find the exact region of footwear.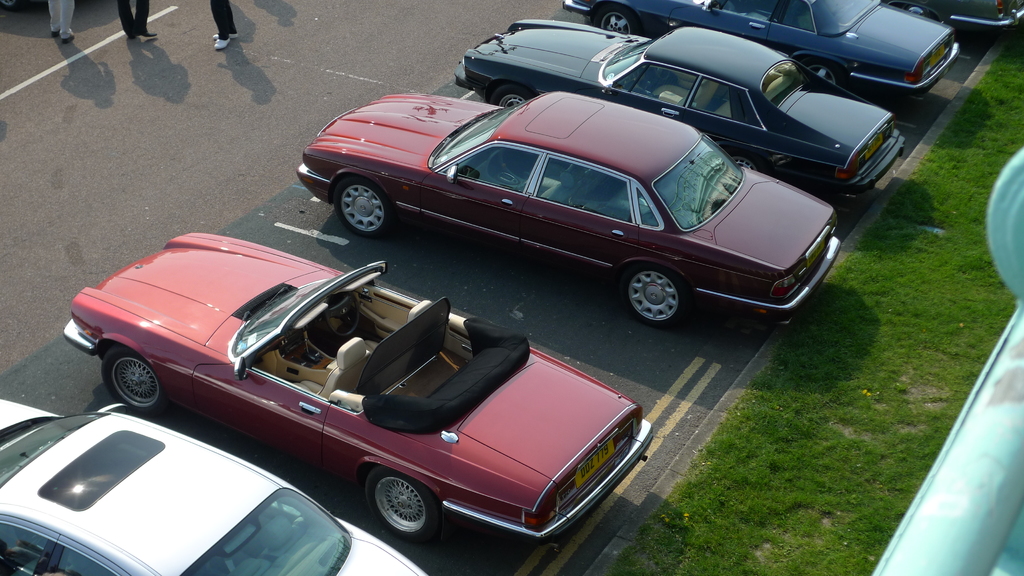
Exact region: bbox=(139, 30, 157, 38).
